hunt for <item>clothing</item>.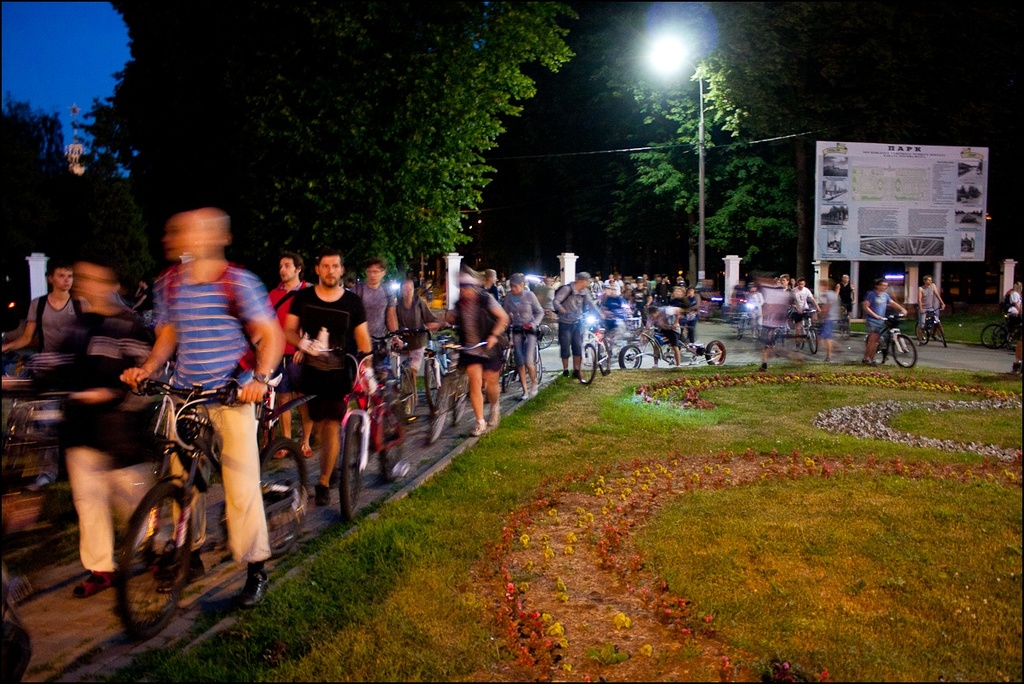
Hunted down at [left=786, top=288, right=815, bottom=333].
